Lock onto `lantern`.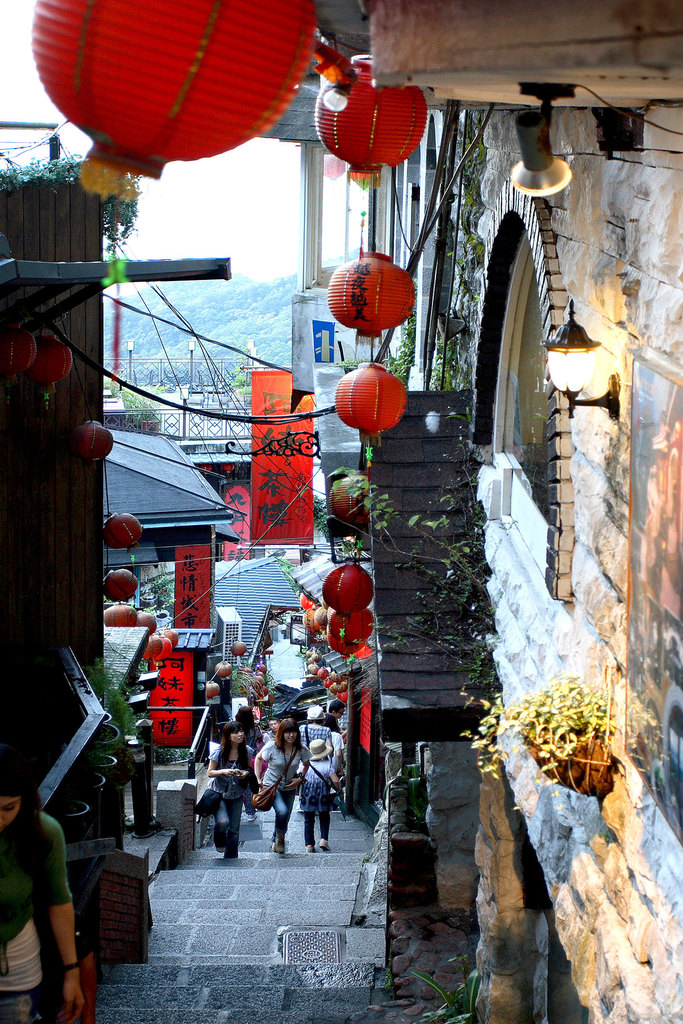
Locked: pyautogui.locateOnScreen(329, 479, 365, 526).
